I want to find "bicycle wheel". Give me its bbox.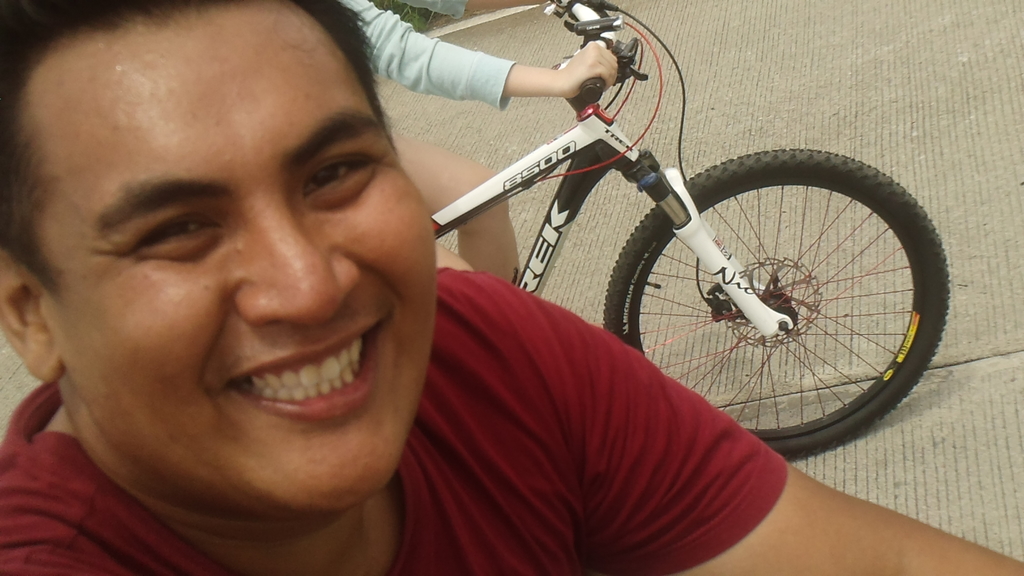
594:144:944:449.
